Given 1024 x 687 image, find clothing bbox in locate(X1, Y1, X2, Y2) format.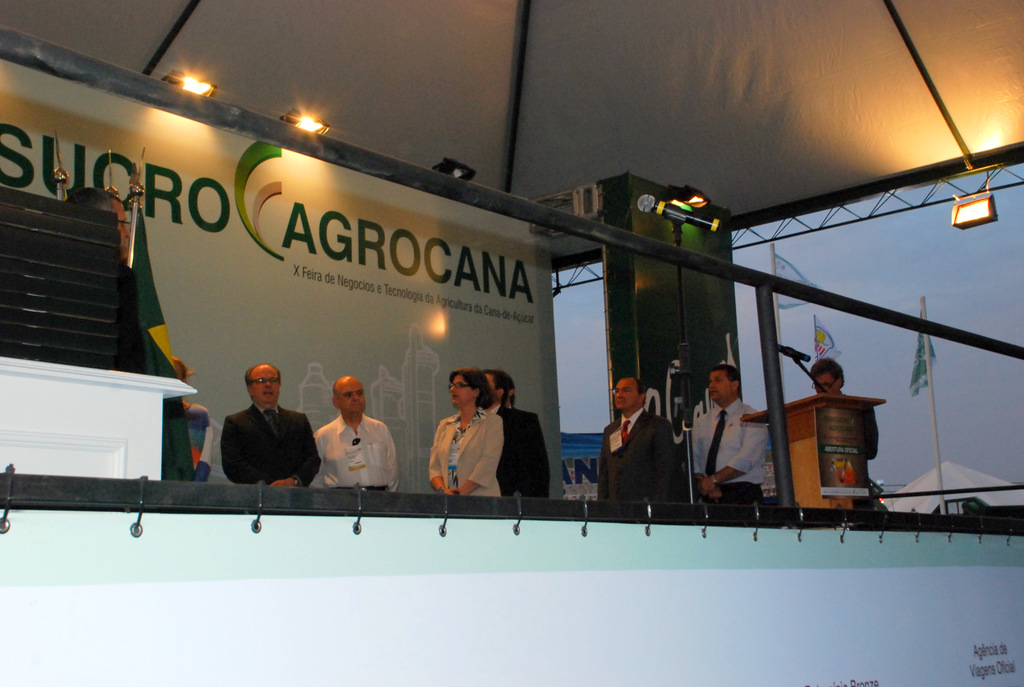
locate(185, 404, 217, 482).
